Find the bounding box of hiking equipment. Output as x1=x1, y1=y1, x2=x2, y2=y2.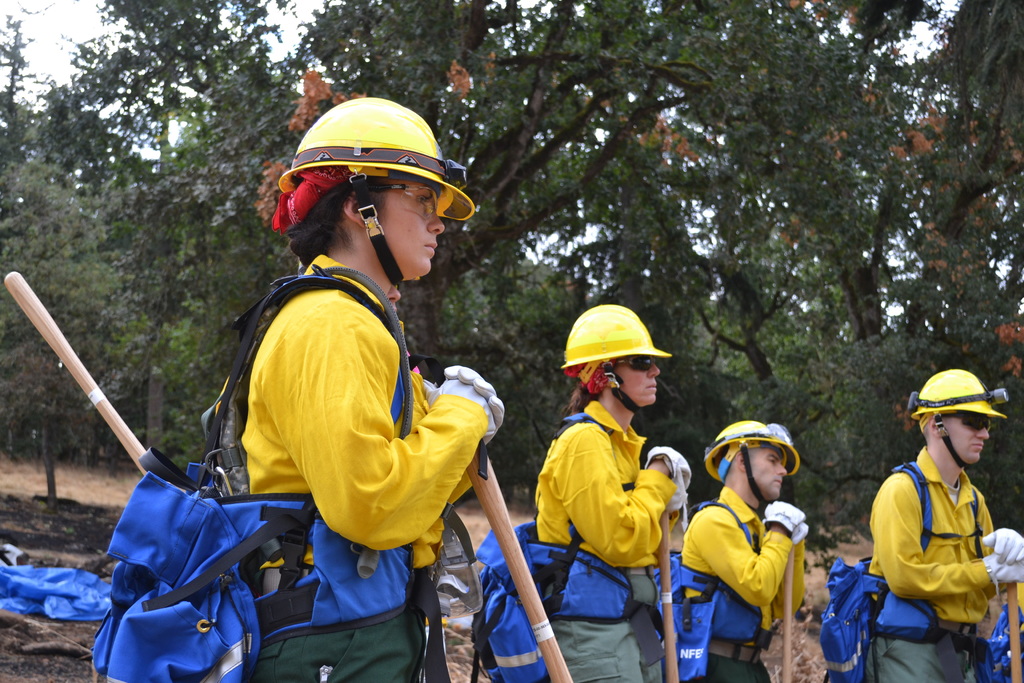
x1=783, y1=539, x2=795, y2=682.
